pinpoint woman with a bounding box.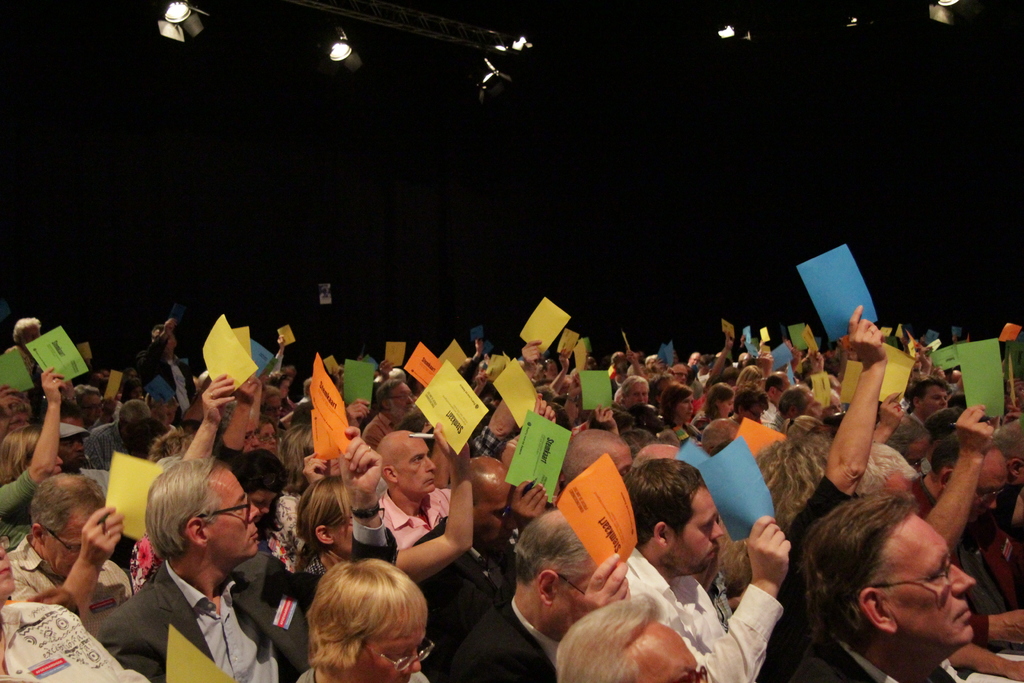
crop(292, 475, 354, 574).
